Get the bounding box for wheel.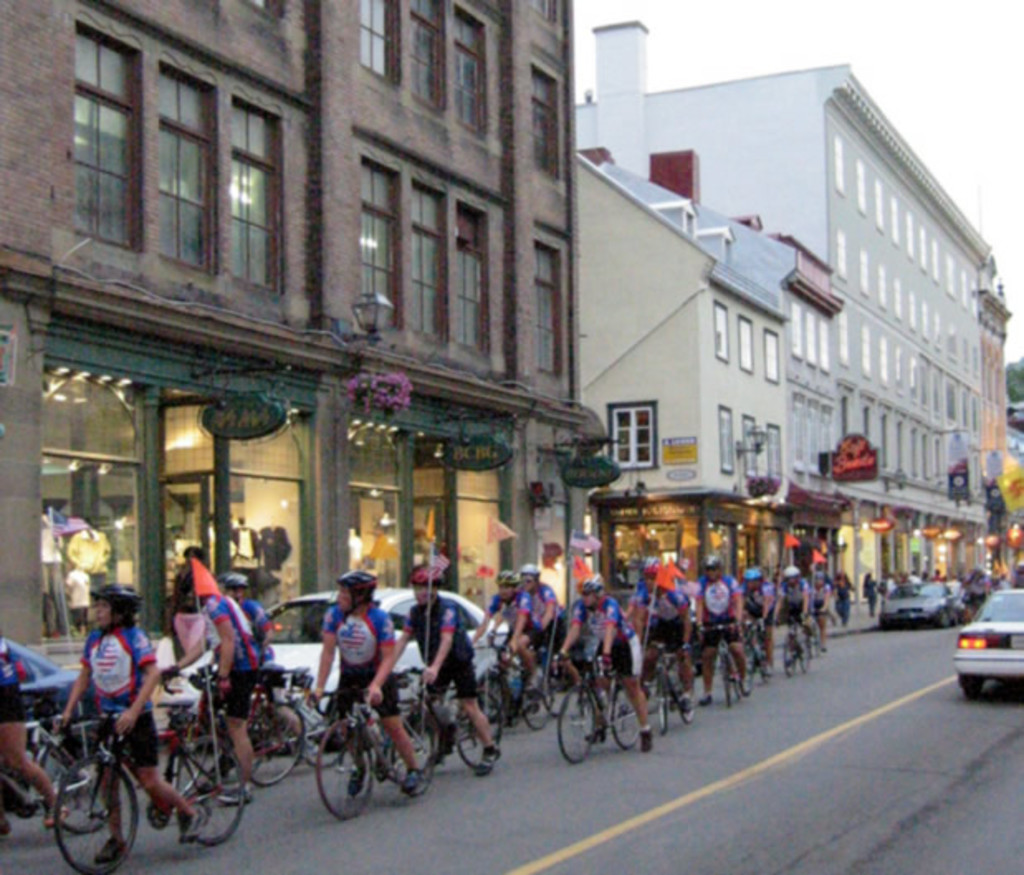
518/670/549/728.
